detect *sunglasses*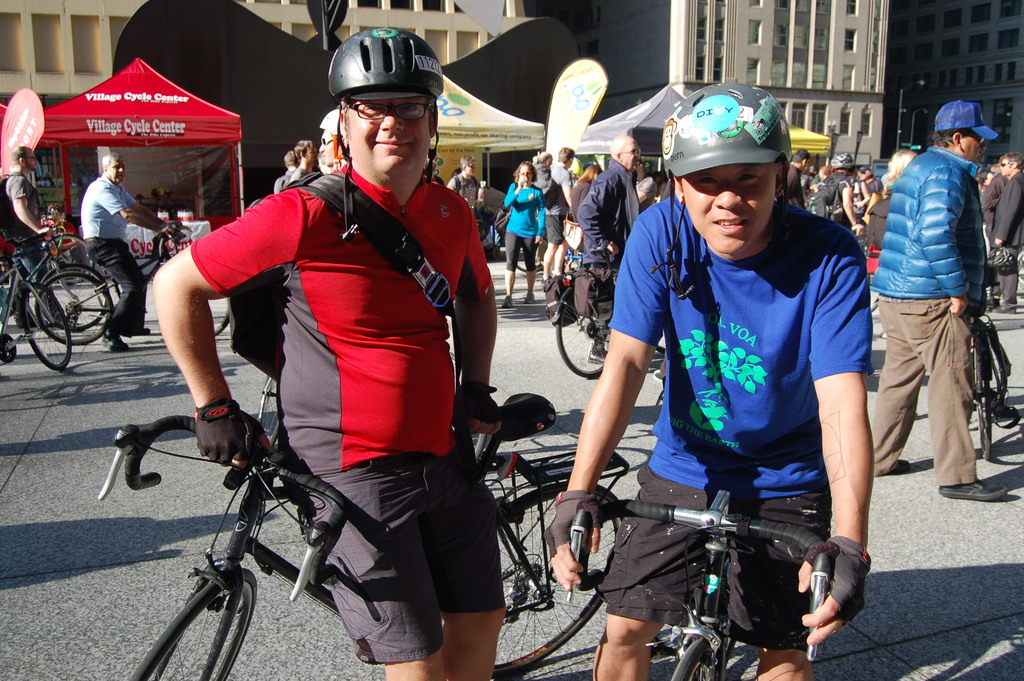
rect(970, 135, 984, 142)
